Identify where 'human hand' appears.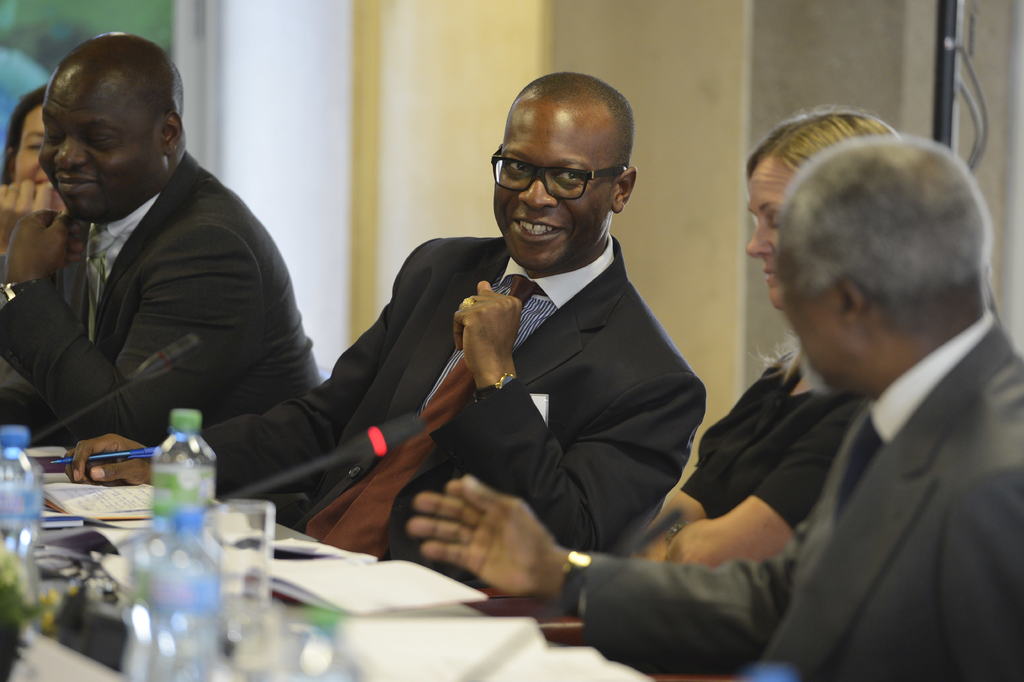
Appears at BBox(450, 278, 523, 378).
